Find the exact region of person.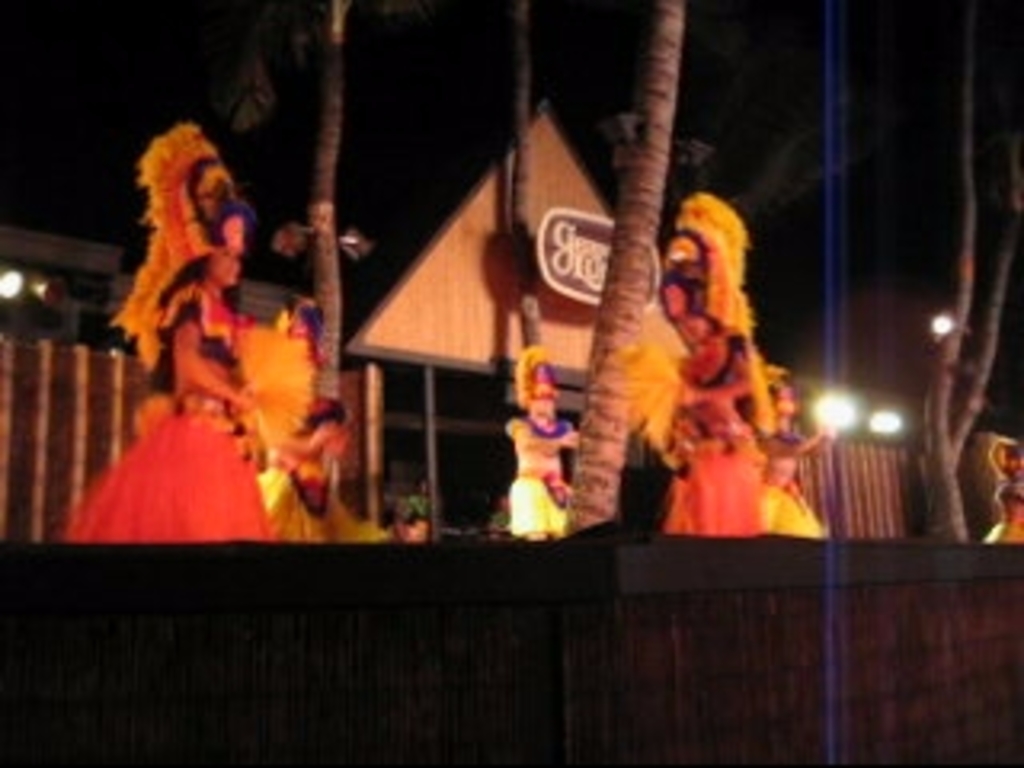
Exact region: pyautogui.locateOnScreen(253, 278, 374, 563).
